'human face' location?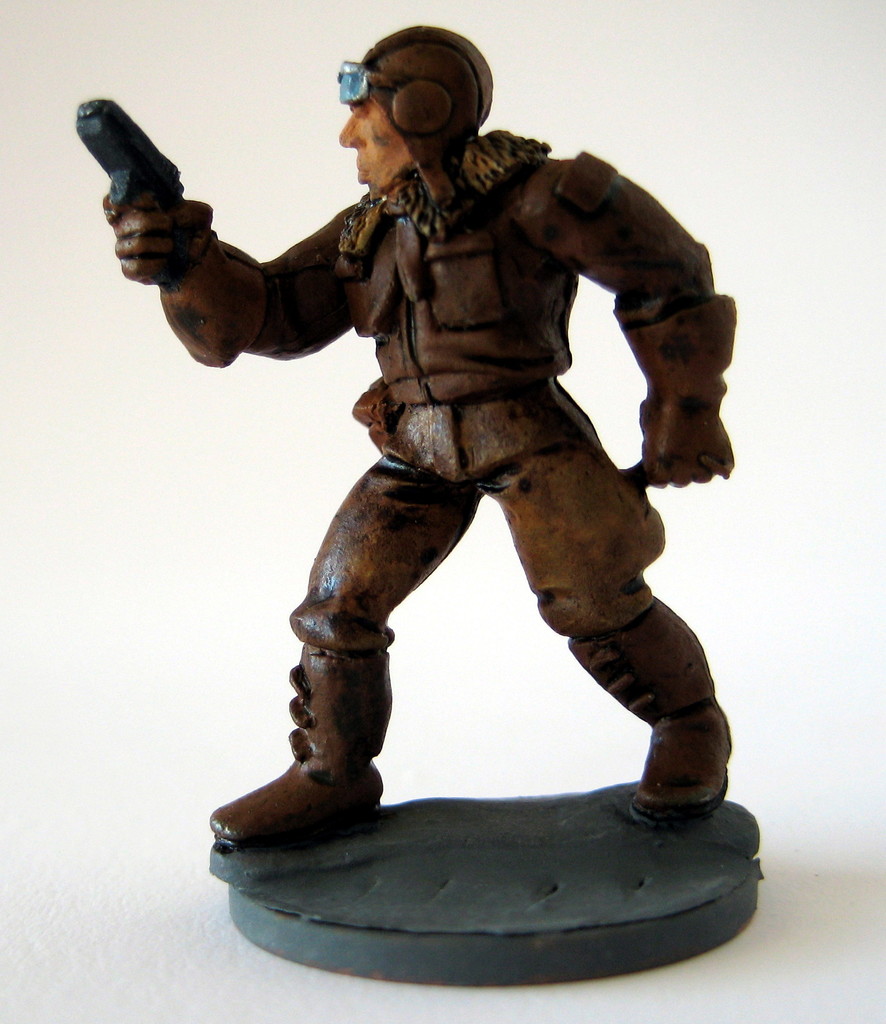
<region>337, 99, 408, 189</region>
